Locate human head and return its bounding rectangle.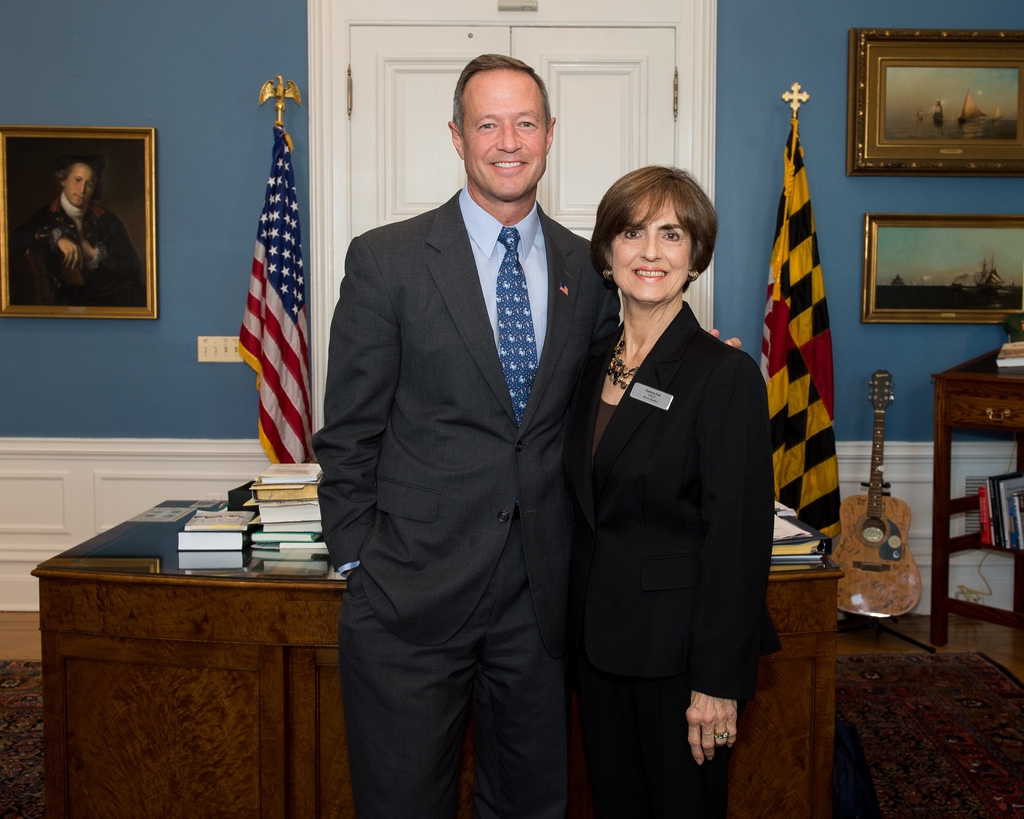
left=63, top=156, right=102, bottom=215.
